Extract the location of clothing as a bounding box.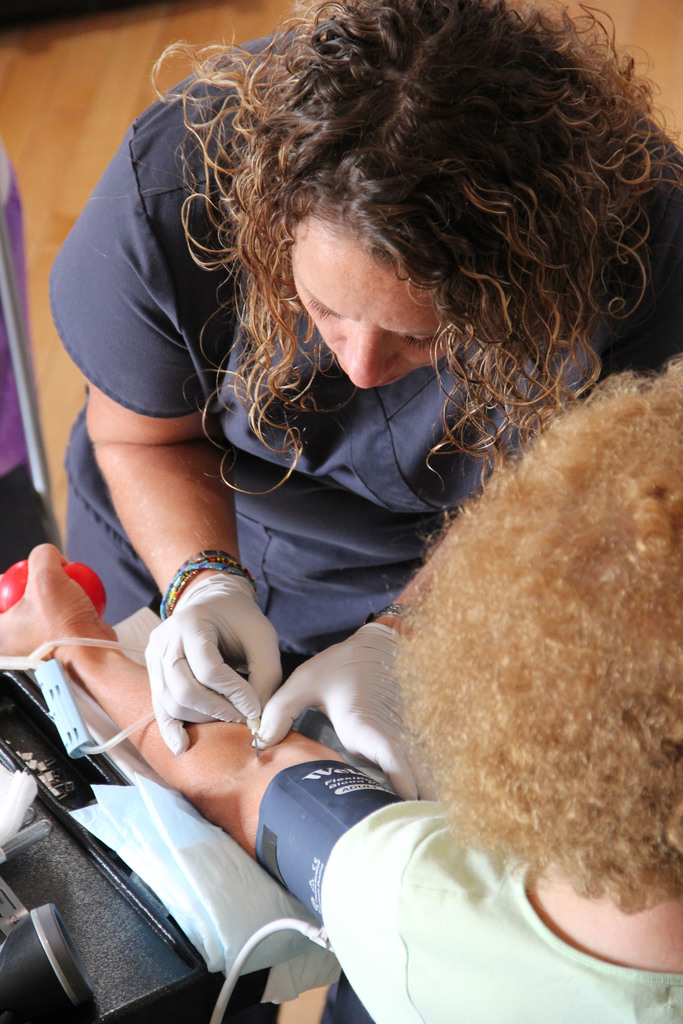
bbox=[42, 61, 601, 620].
